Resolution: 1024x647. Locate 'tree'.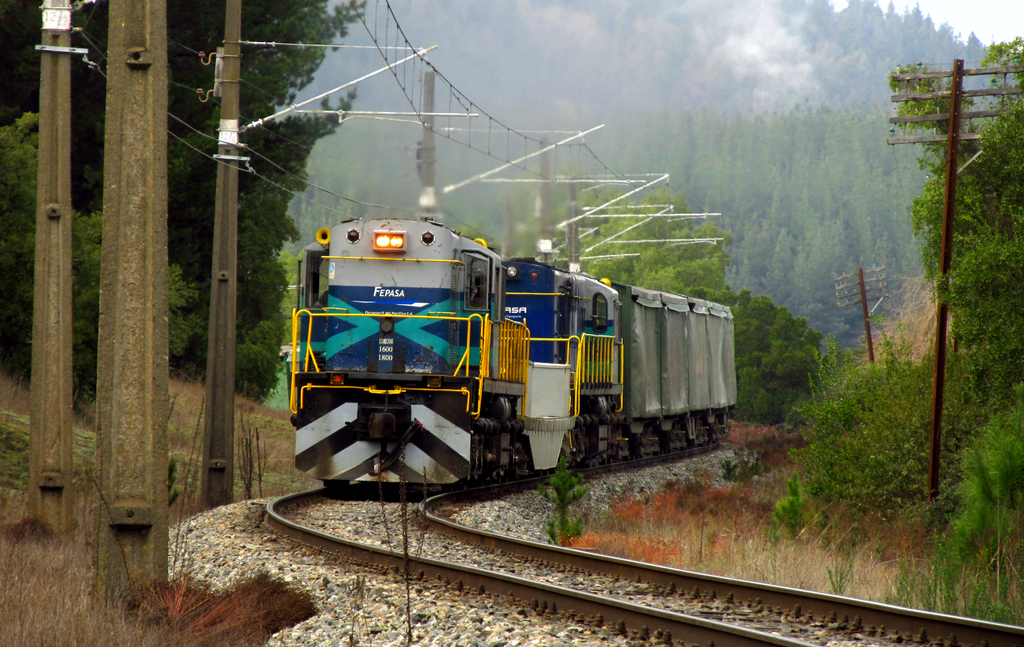
{"x1": 661, "y1": 281, "x2": 844, "y2": 438}.
